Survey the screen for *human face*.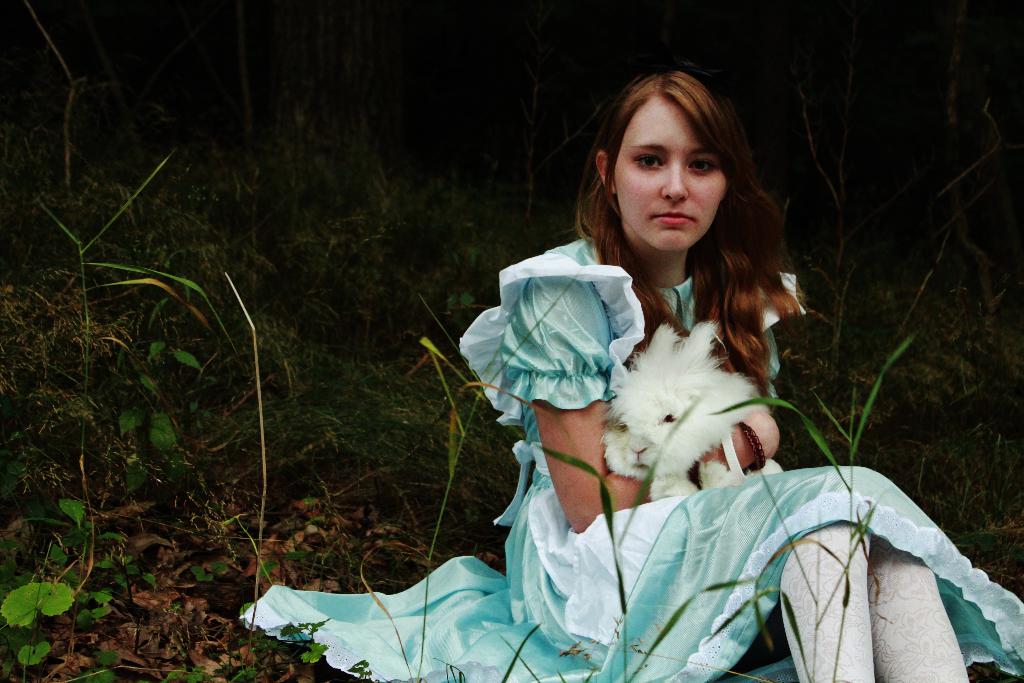
Survey found: 609, 96, 729, 256.
